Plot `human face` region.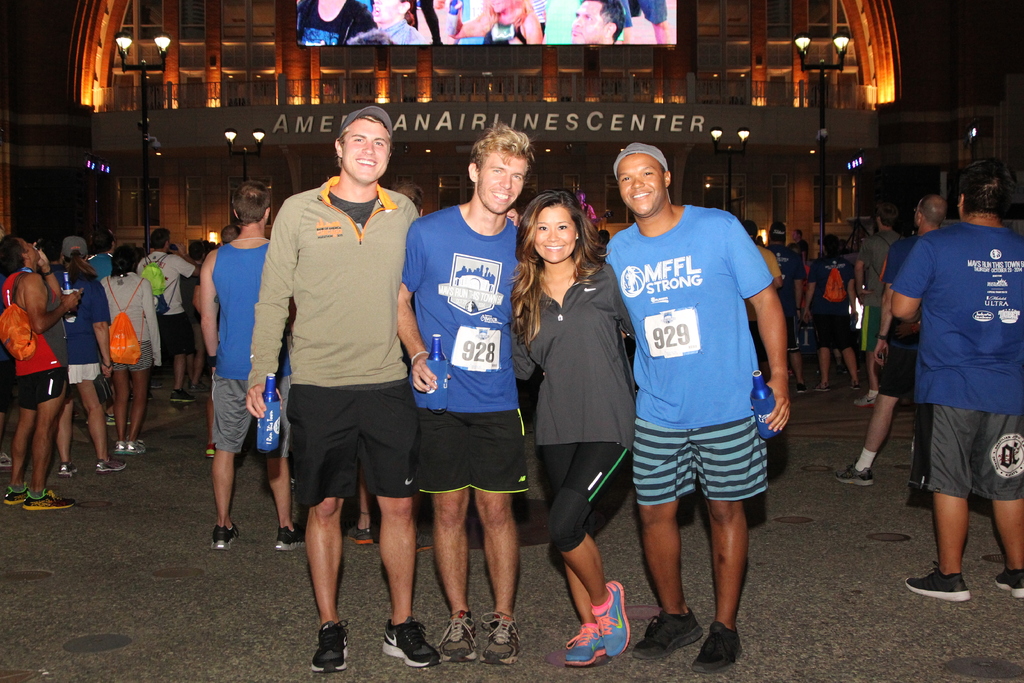
Plotted at box=[532, 205, 576, 259].
